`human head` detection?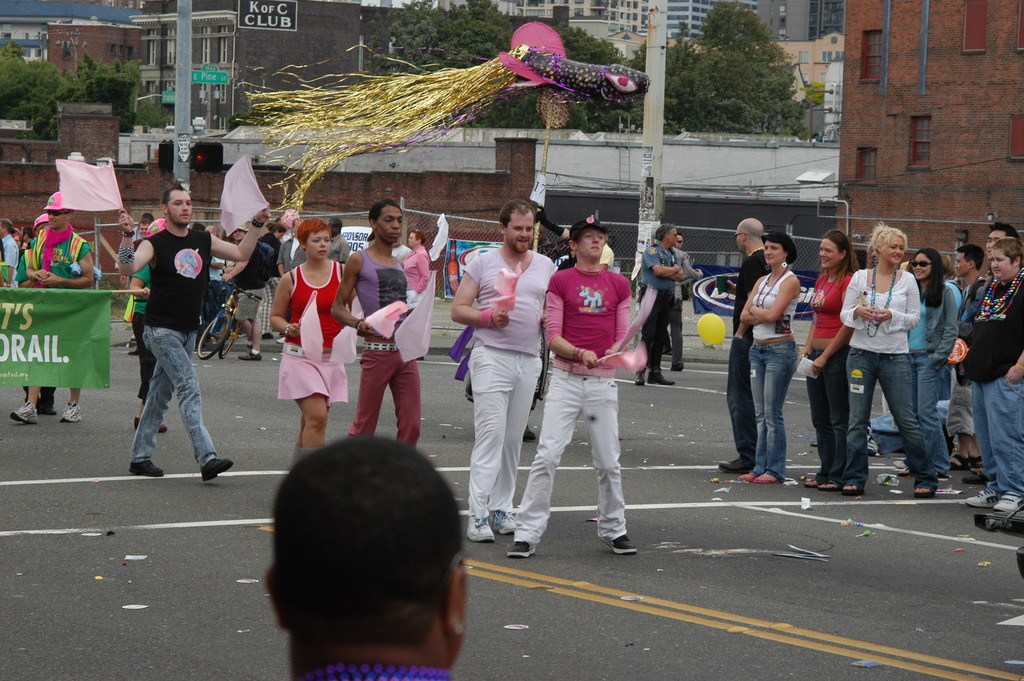
294:218:304:234
